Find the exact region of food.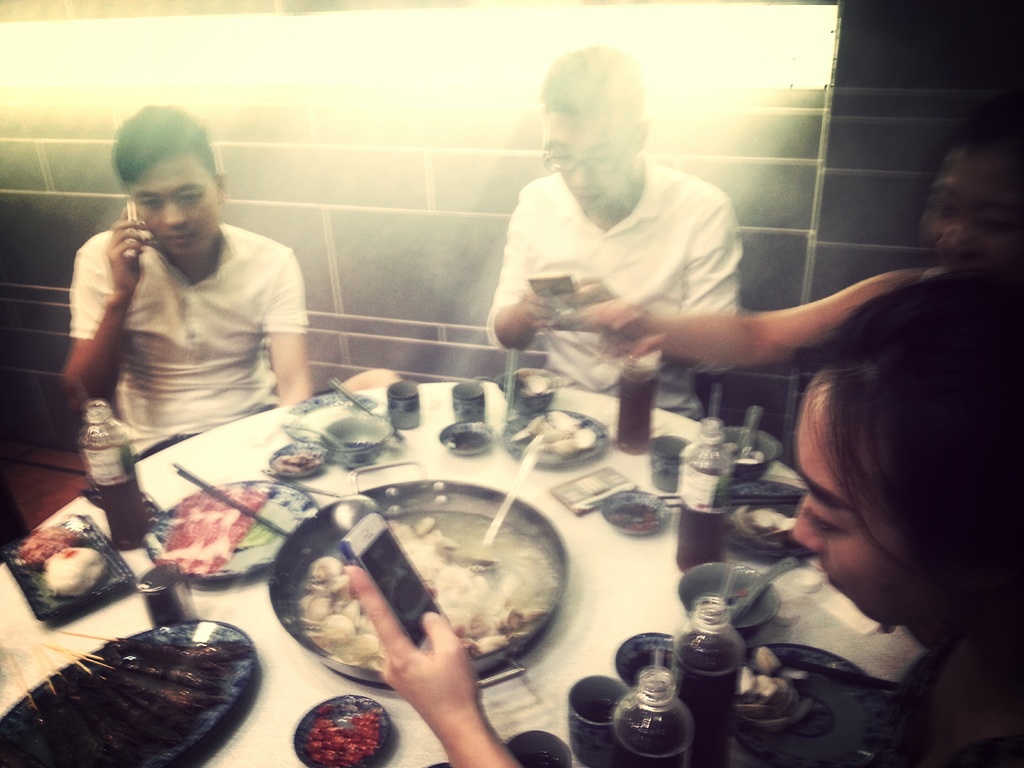
Exact region: {"x1": 451, "y1": 431, "x2": 493, "y2": 452}.
